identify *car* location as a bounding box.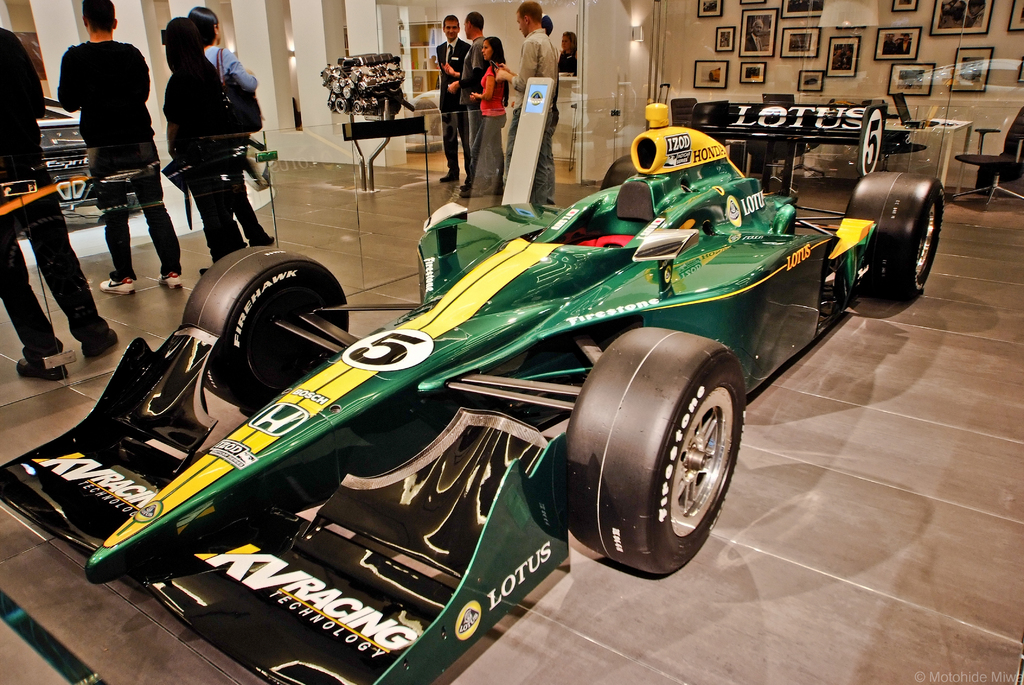
<region>0, 102, 939, 684</region>.
